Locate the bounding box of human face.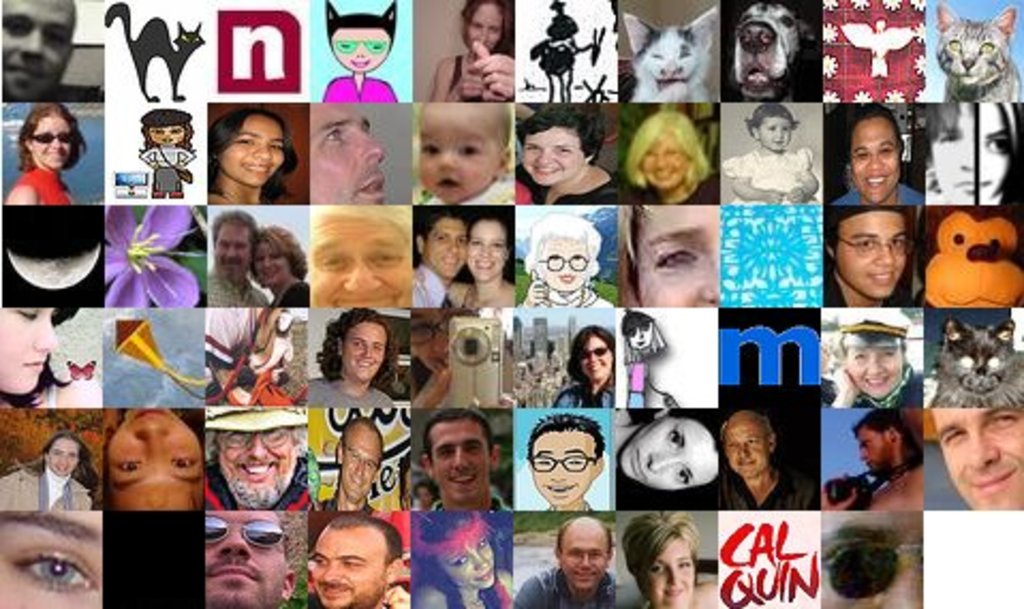
Bounding box: [586, 335, 605, 387].
